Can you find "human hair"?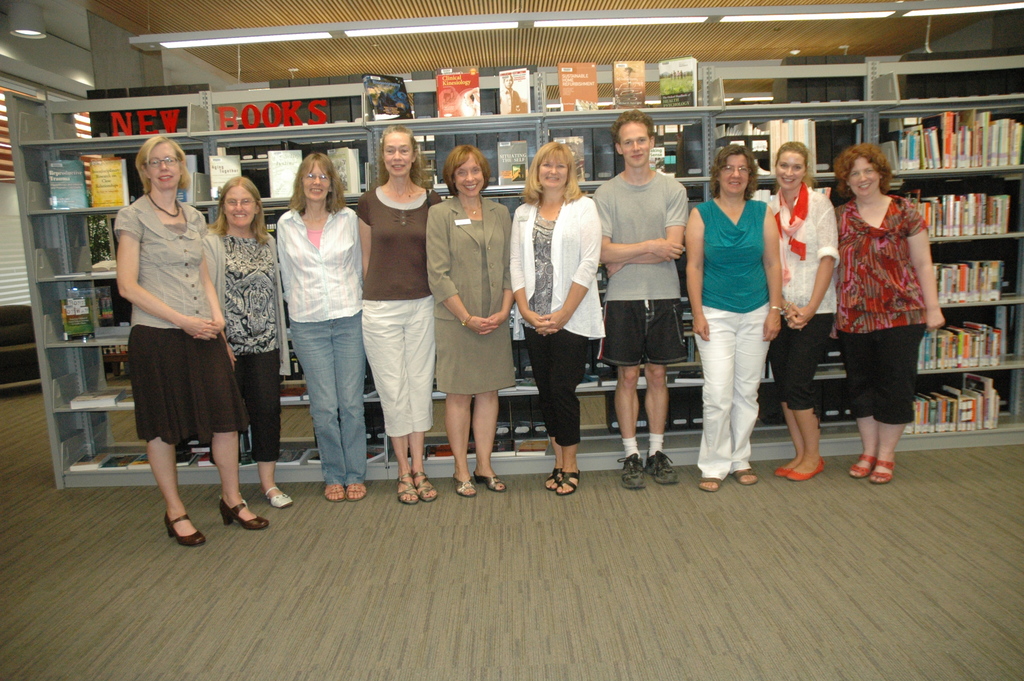
Yes, bounding box: [613,110,658,145].
